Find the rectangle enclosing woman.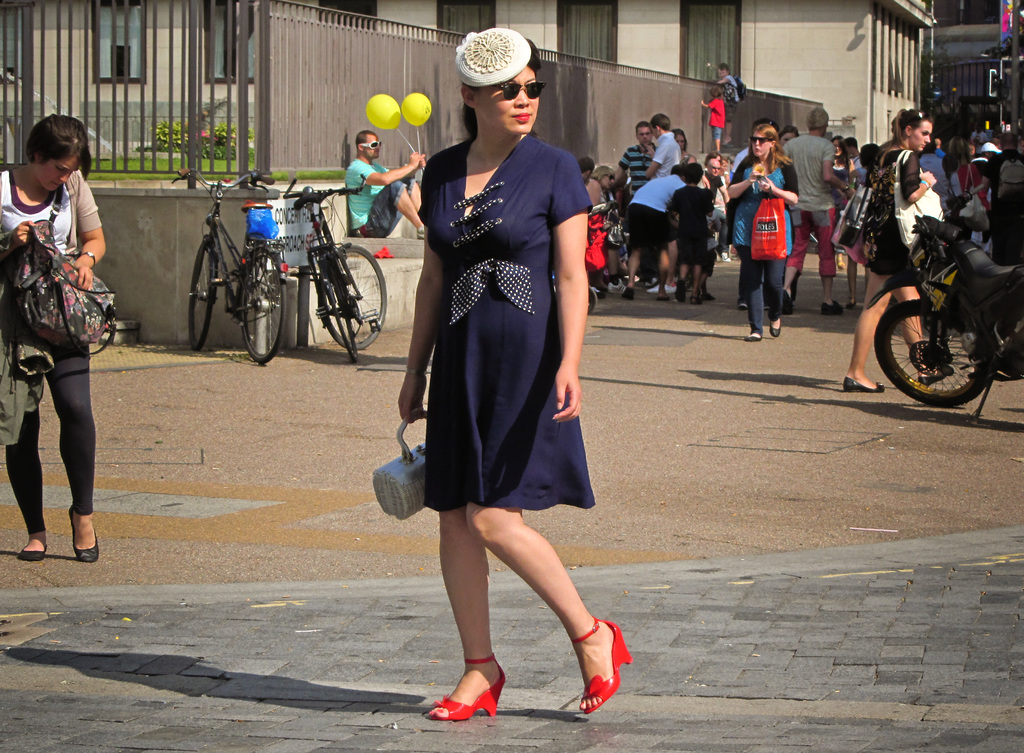
Rect(0, 112, 106, 563).
